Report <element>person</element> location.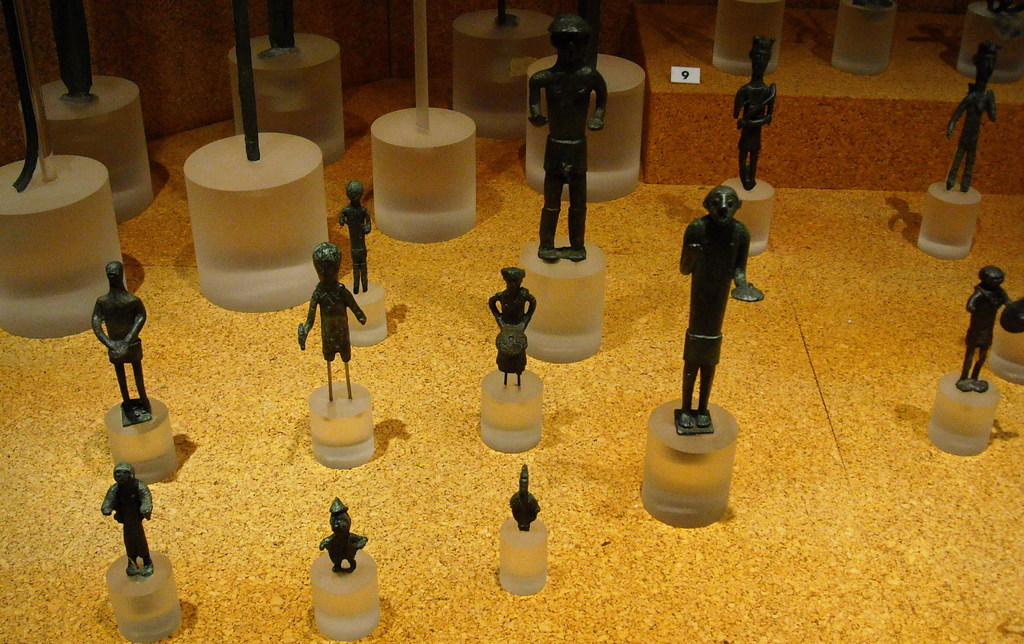
Report: 527 12 604 259.
